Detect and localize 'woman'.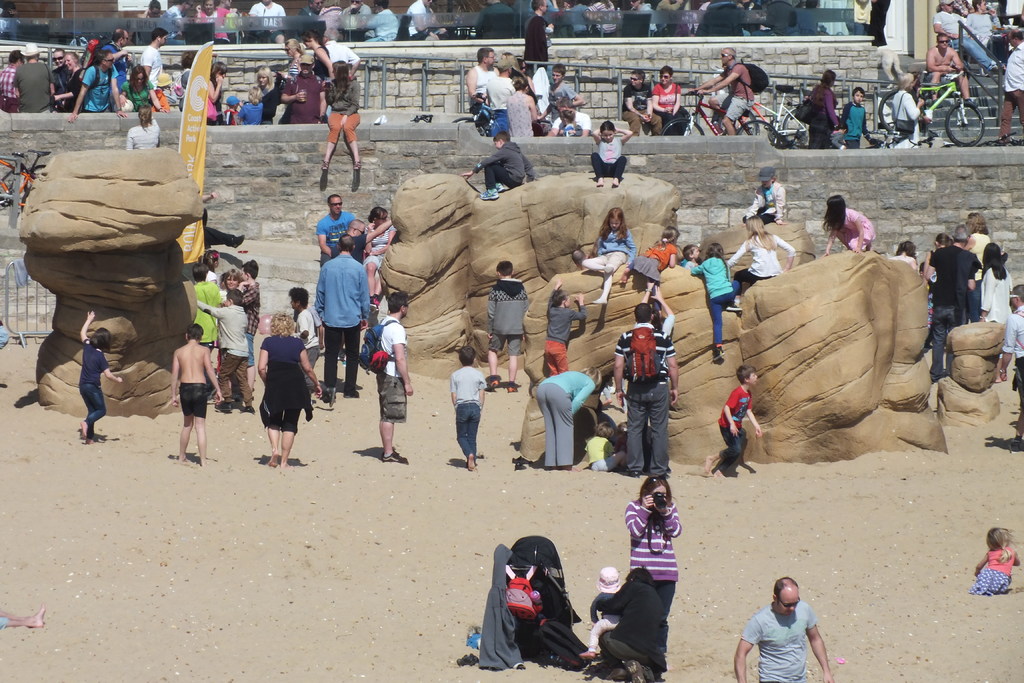
Localized at [left=497, top=52, right=521, bottom=73].
